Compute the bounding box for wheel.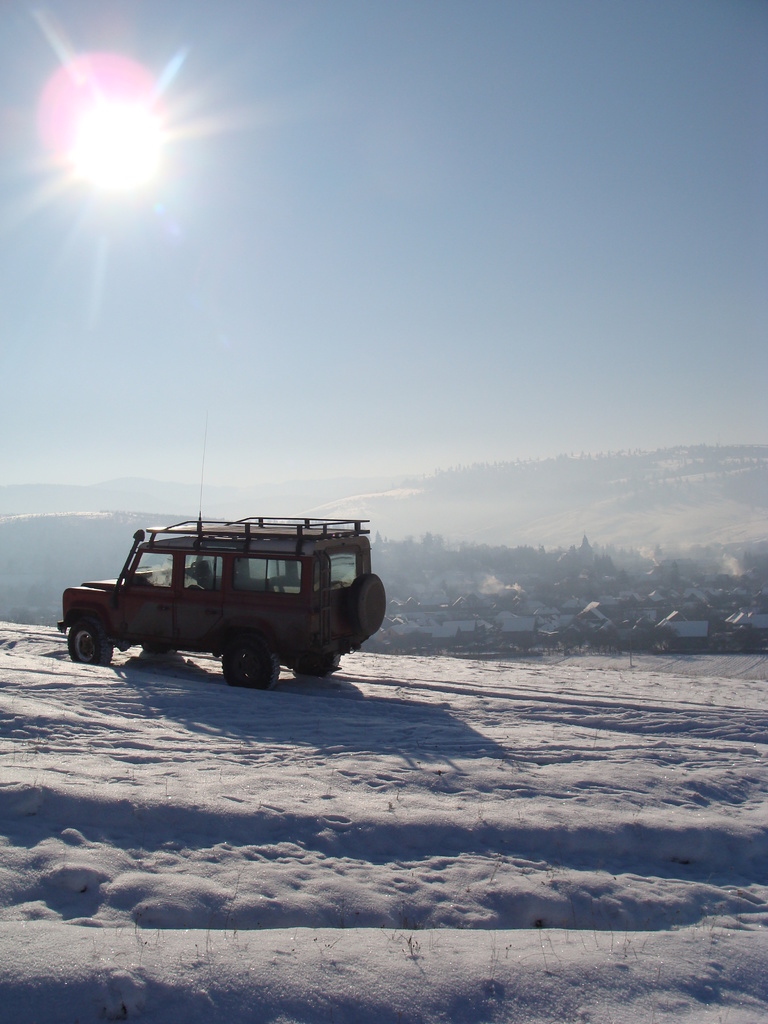
BBox(219, 628, 280, 689).
